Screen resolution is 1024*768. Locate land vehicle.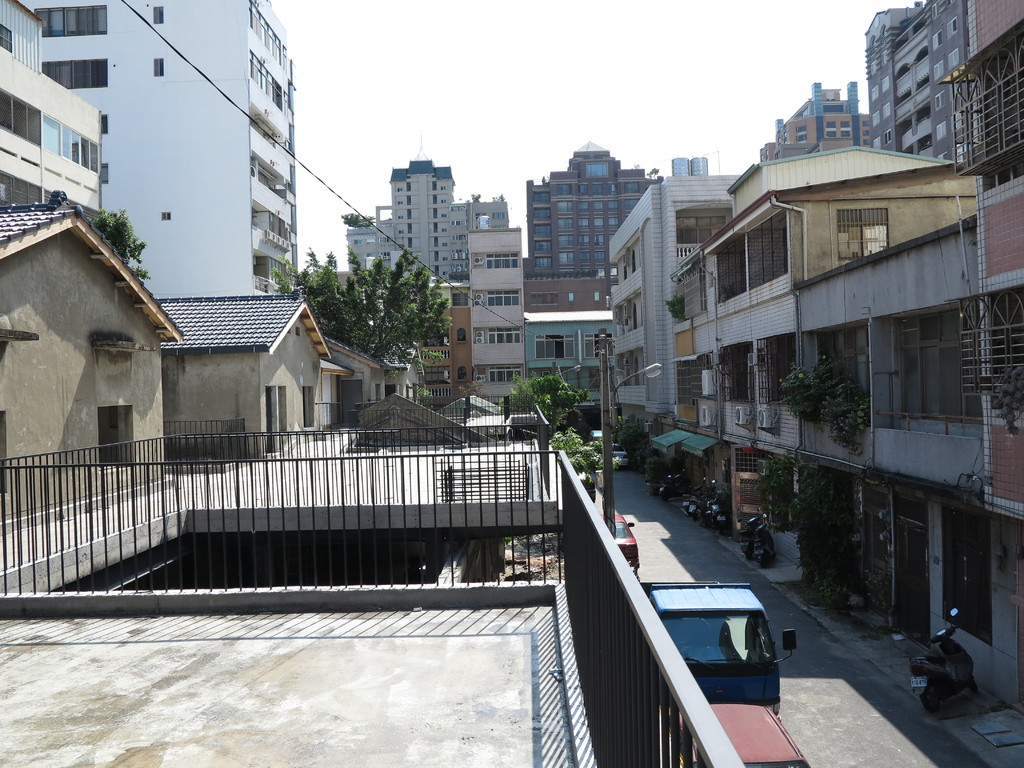
(710,701,812,767).
